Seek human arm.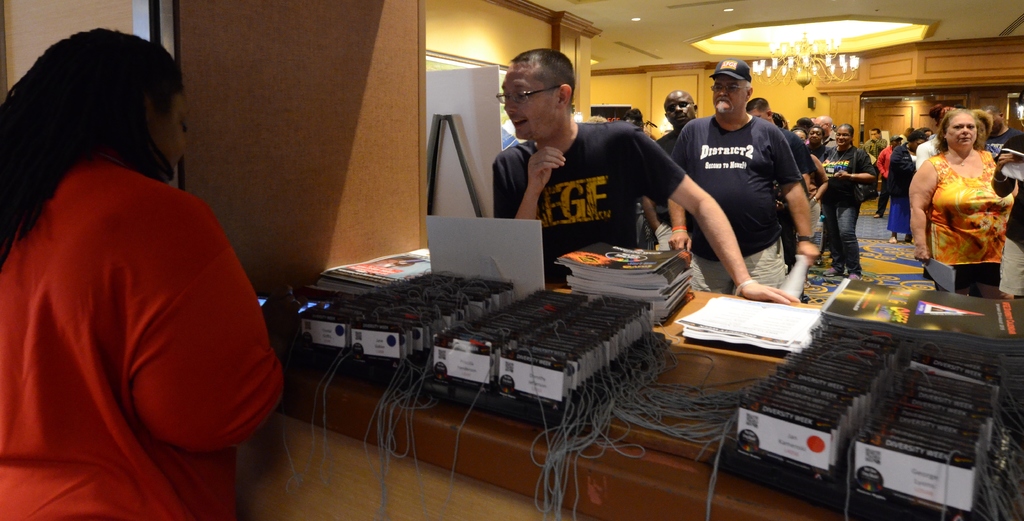
box(106, 218, 297, 454).
